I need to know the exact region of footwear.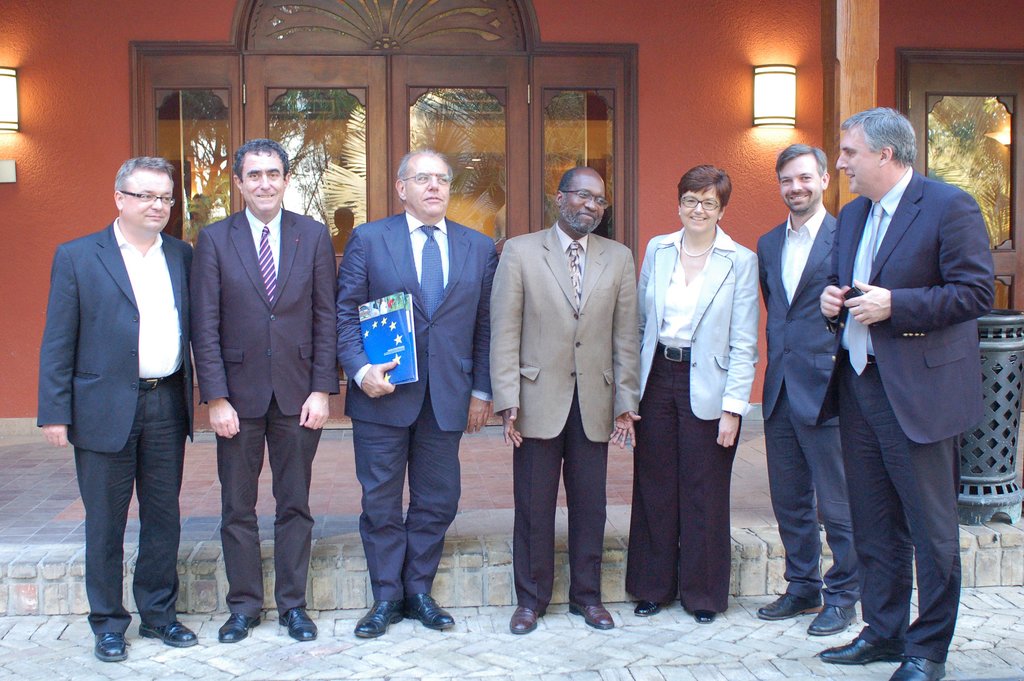
Region: [507,600,547,637].
